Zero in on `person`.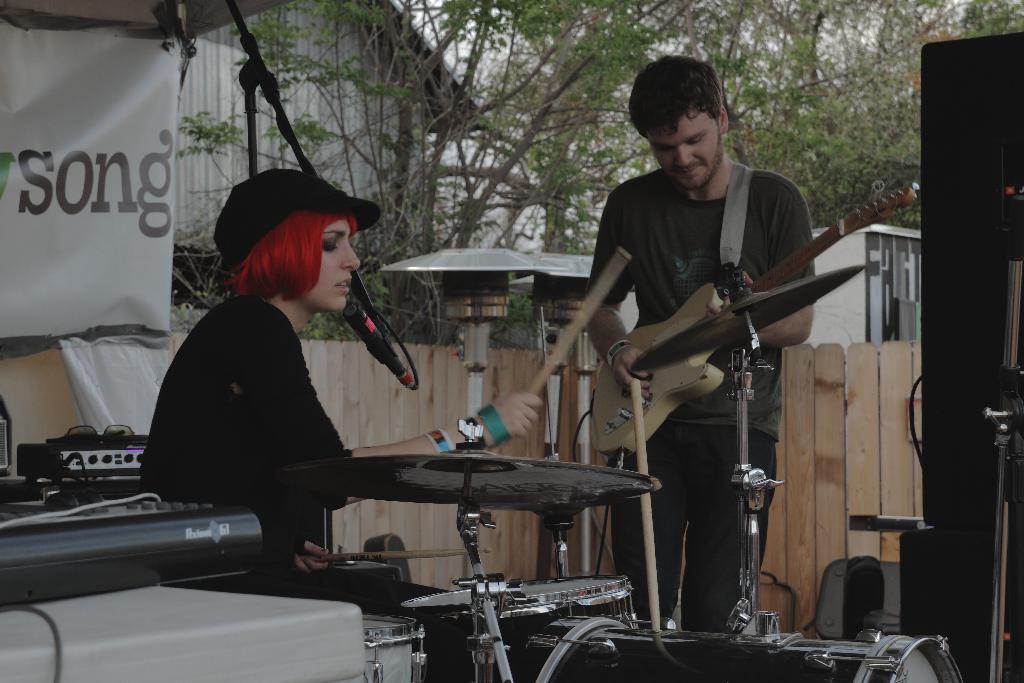
Zeroed in: 138, 165, 545, 595.
